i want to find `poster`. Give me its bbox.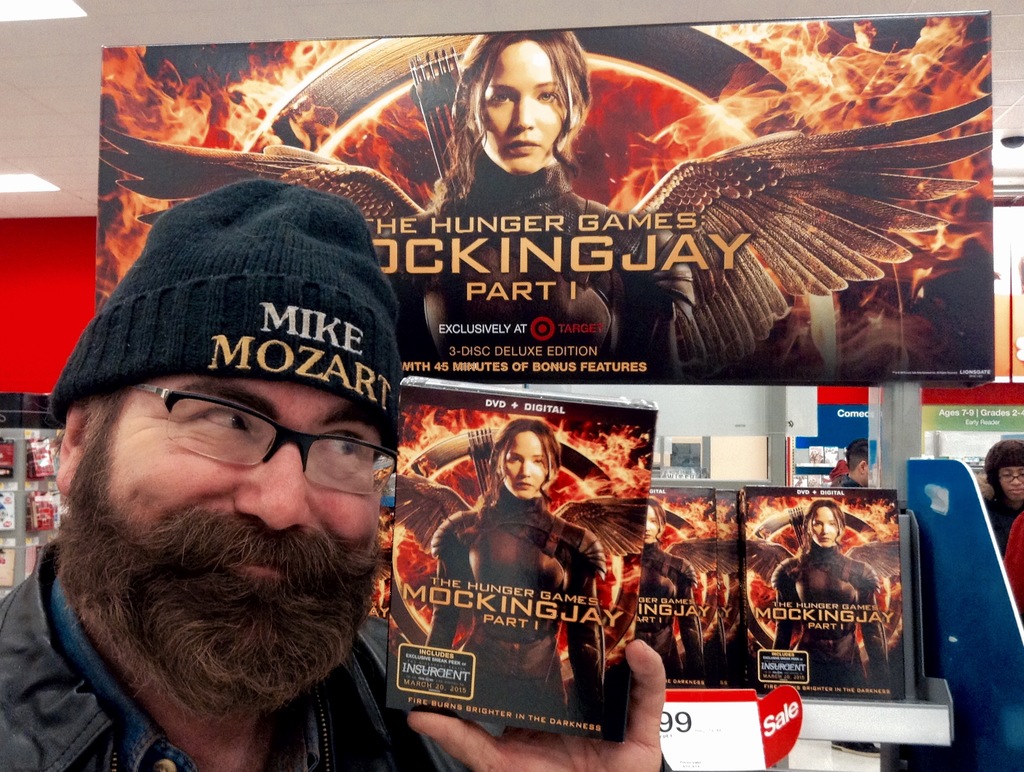
<region>380, 390, 659, 729</region>.
